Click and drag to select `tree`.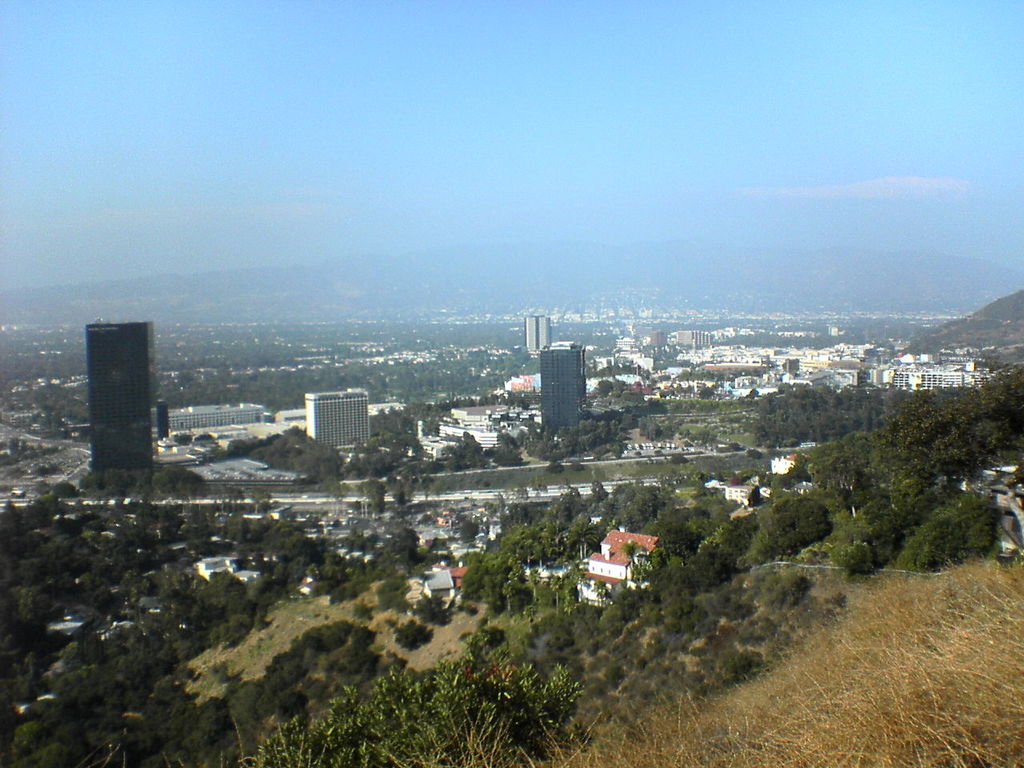
Selection: locate(752, 488, 831, 556).
